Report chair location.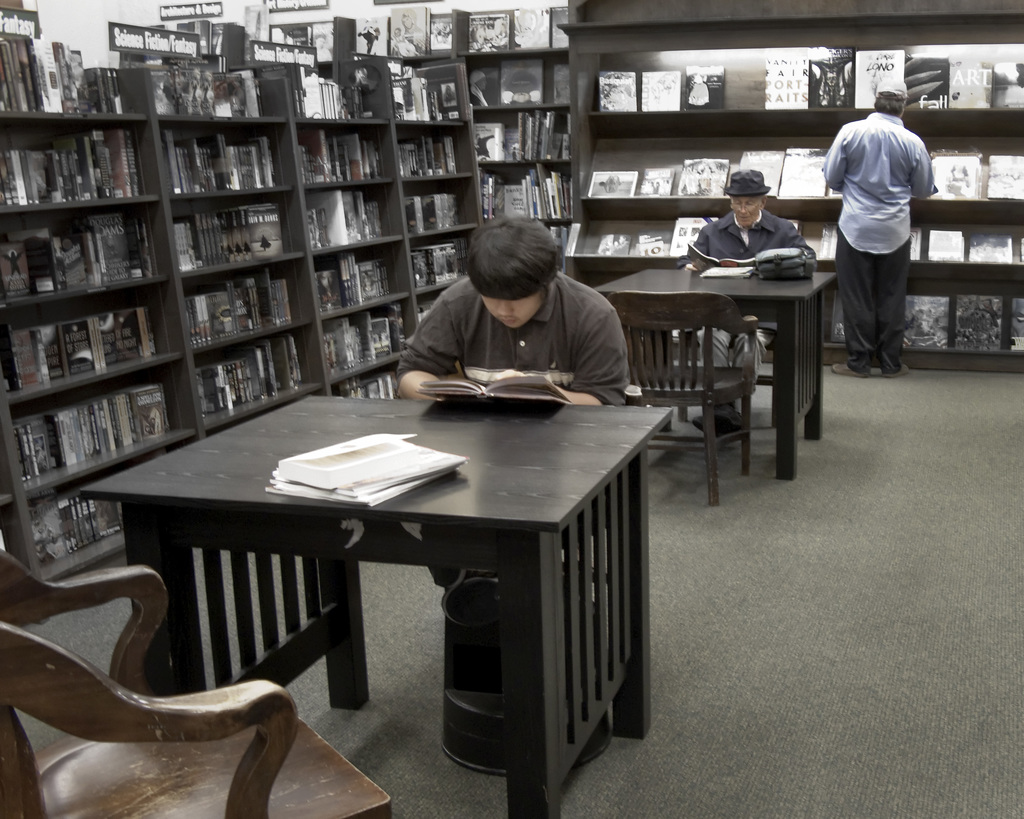
Report: 605/294/763/509.
